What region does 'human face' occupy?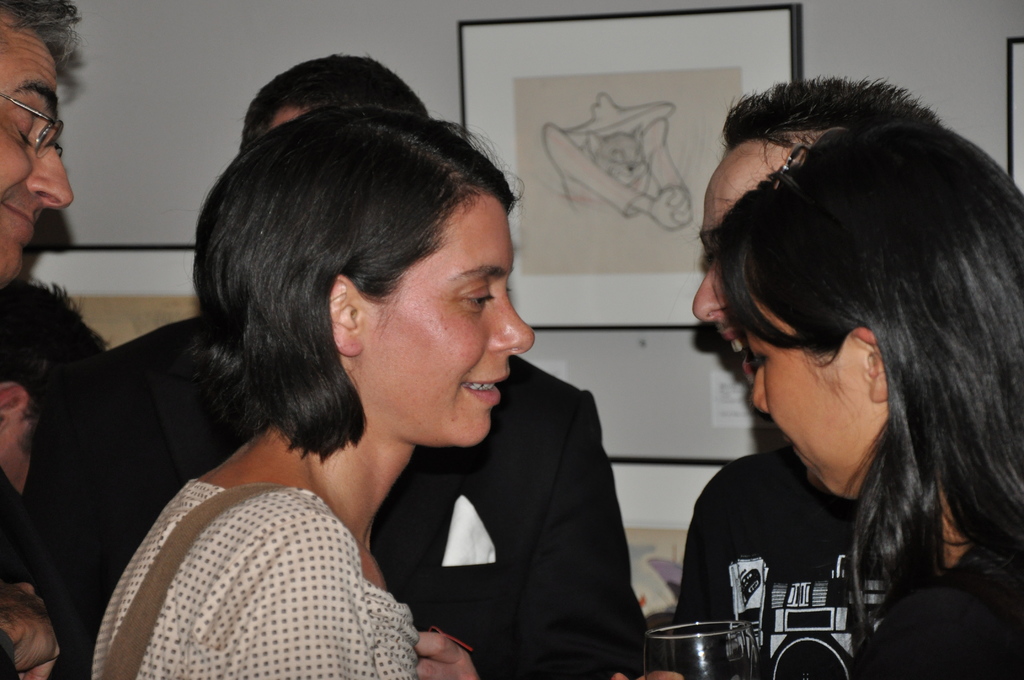
(374, 198, 530, 445).
